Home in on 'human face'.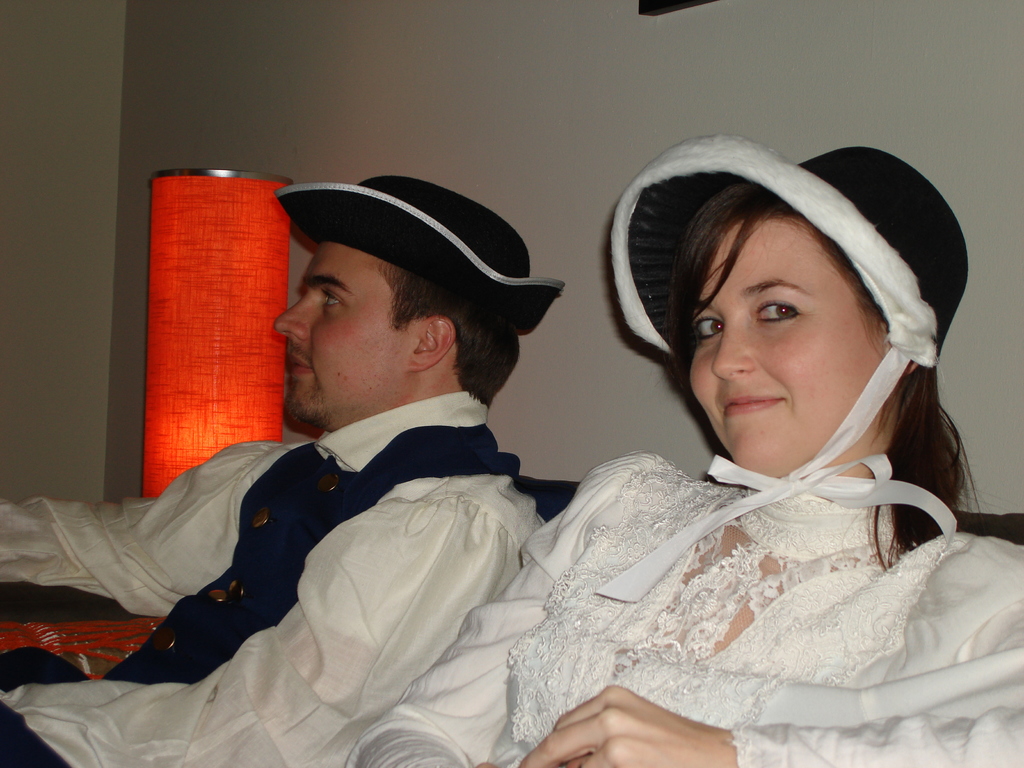
Homed in at <bbox>685, 225, 890, 475</bbox>.
